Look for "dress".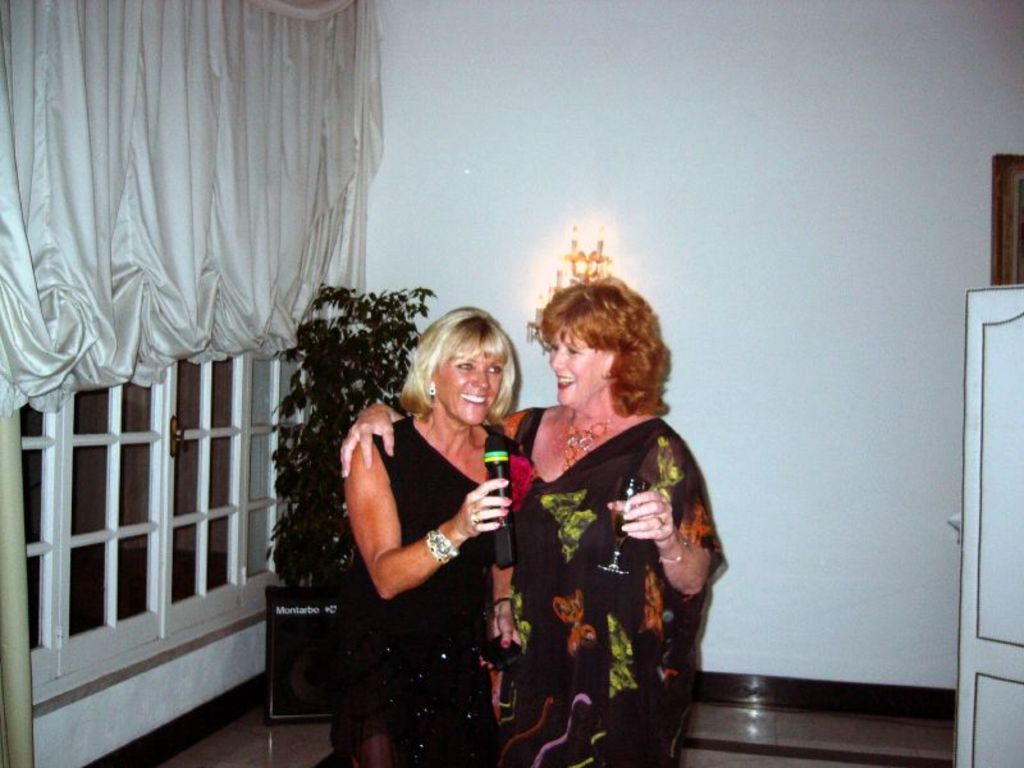
Found: [494, 379, 703, 742].
